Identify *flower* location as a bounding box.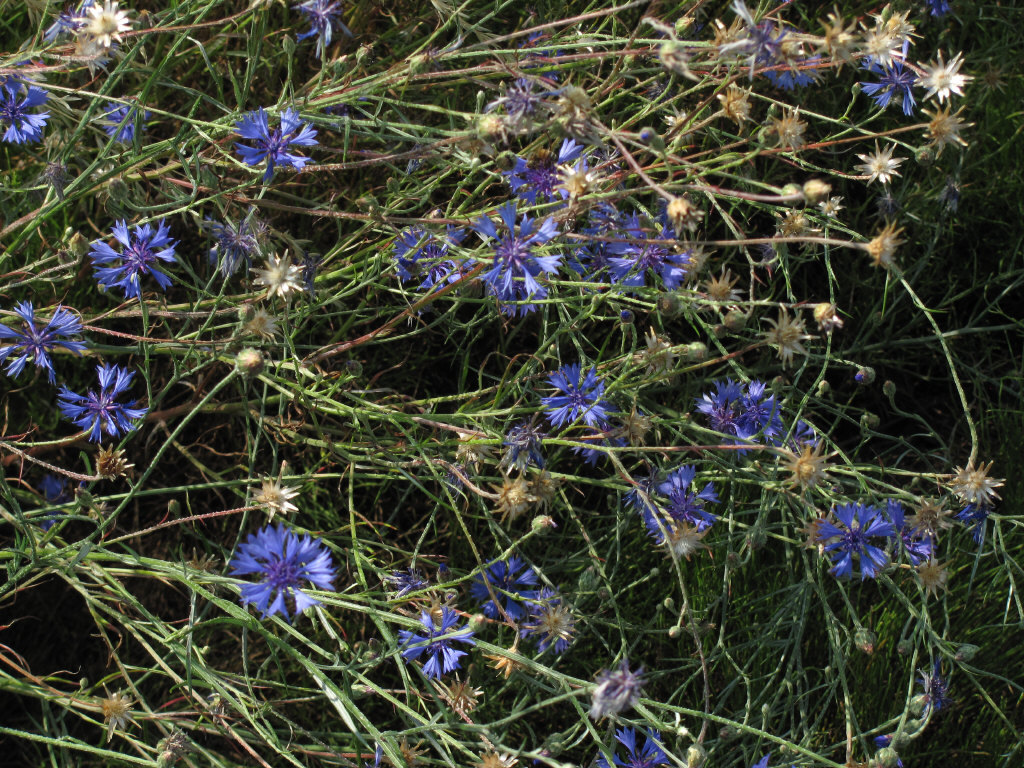
[229,344,276,383].
